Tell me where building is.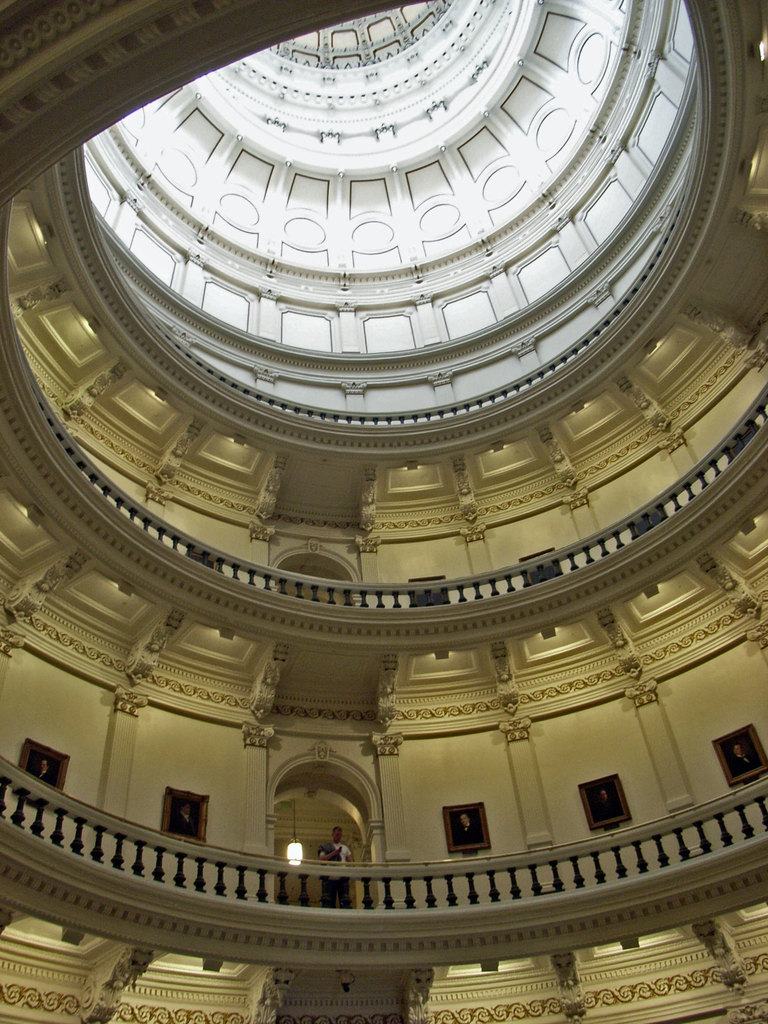
building is at (x1=0, y1=0, x2=767, y2=1023).
